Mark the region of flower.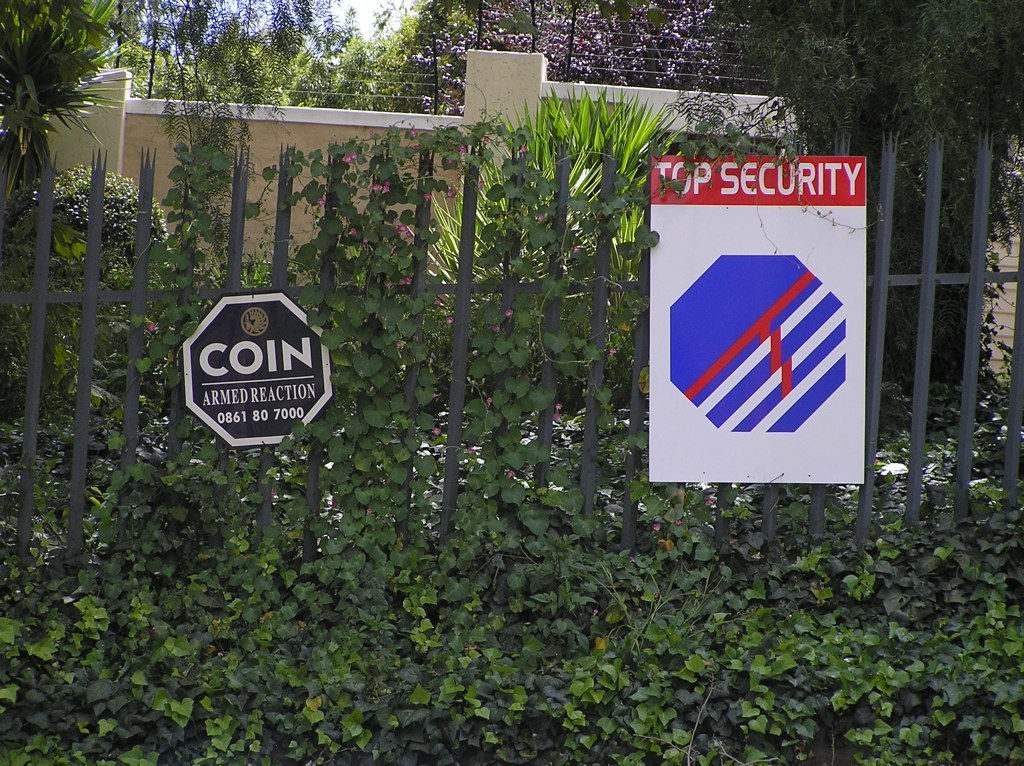
Region: 520, 143, 529, 153.
